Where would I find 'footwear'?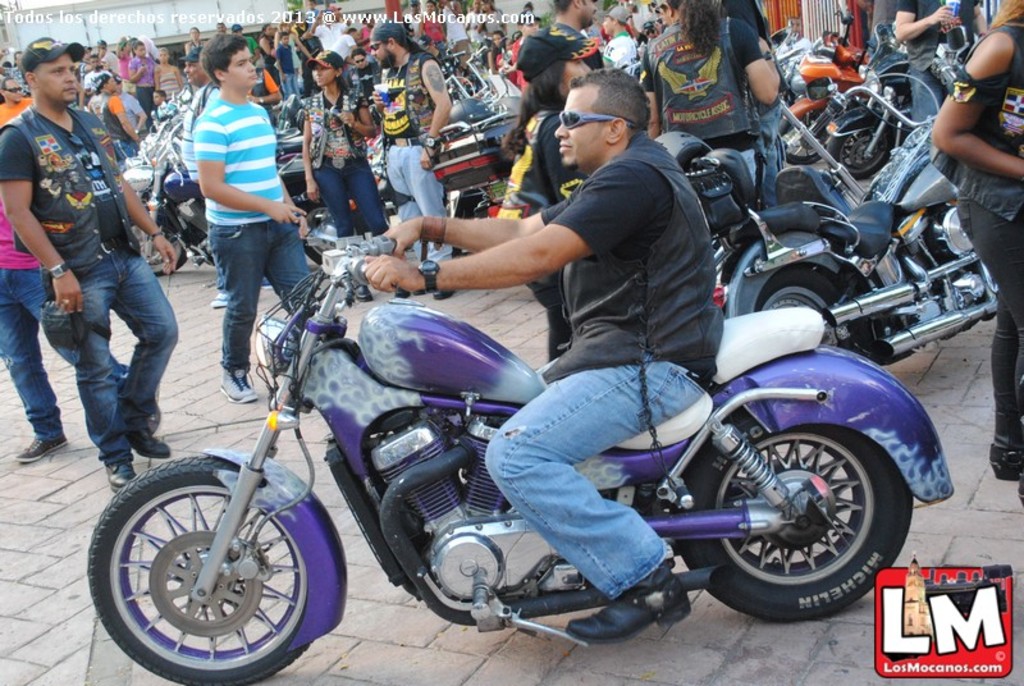
At x1=12 y1=436 x2=70 y2=465.
